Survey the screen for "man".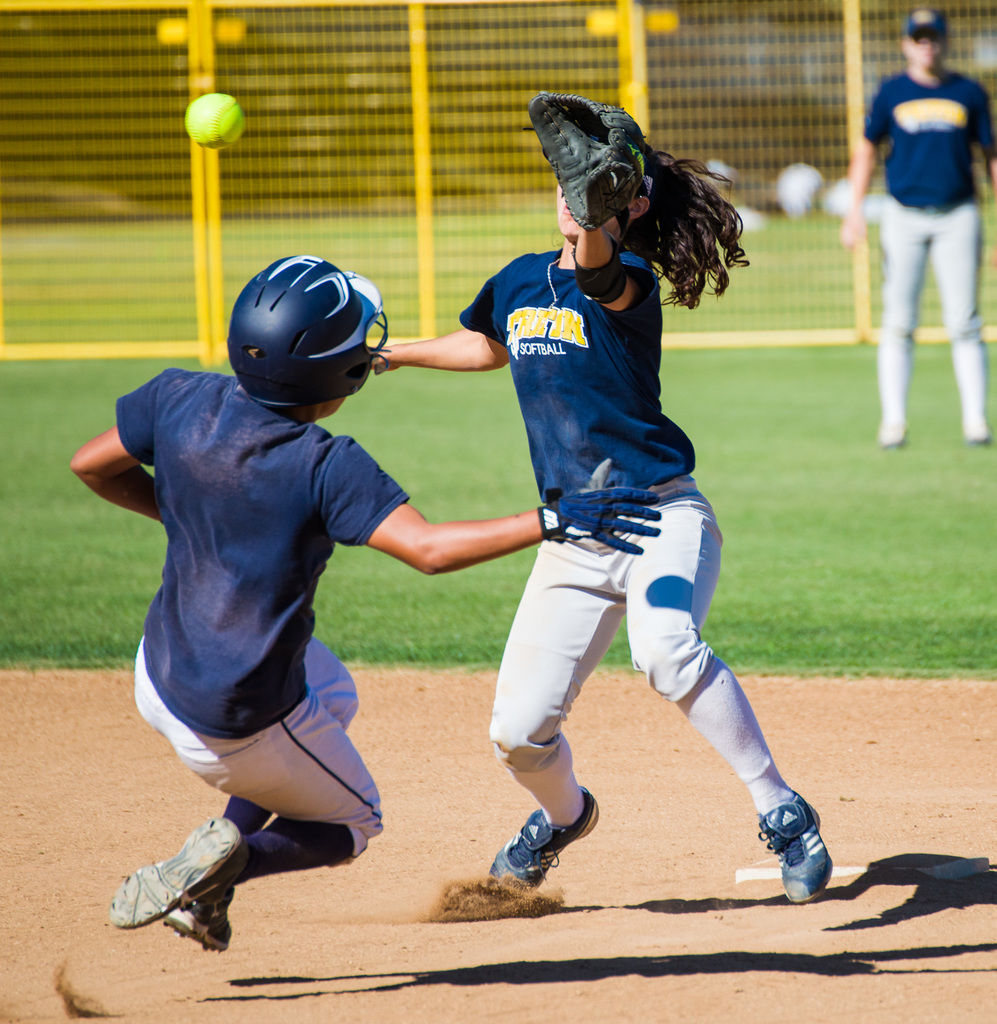
Survey found: {"x1": 839, "y1": 6, "x2": 996, "y2": 445}.
